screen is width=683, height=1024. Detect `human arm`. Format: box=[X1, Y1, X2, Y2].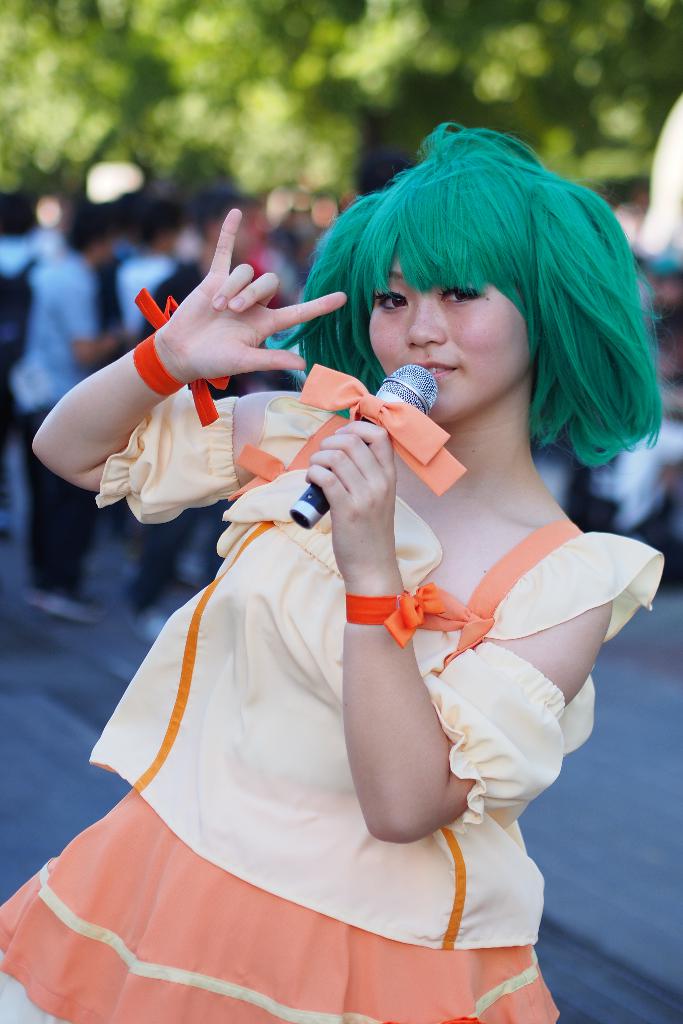
box=[300, 419, 611, 842].
